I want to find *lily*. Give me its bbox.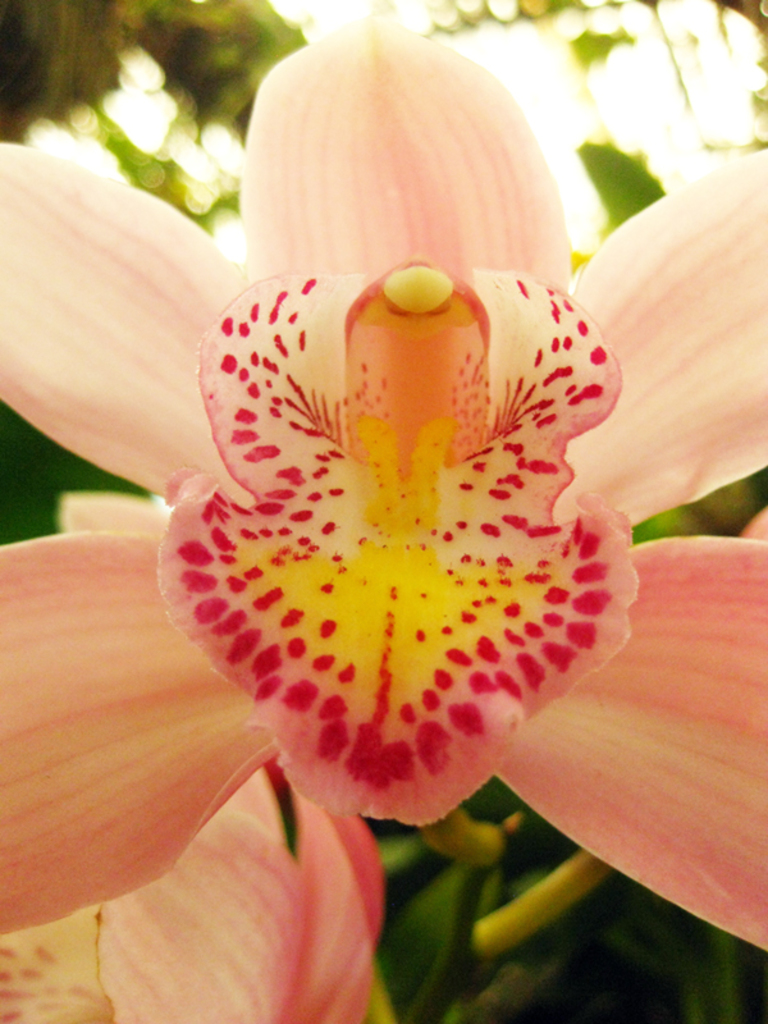
(0,19,767,938).
